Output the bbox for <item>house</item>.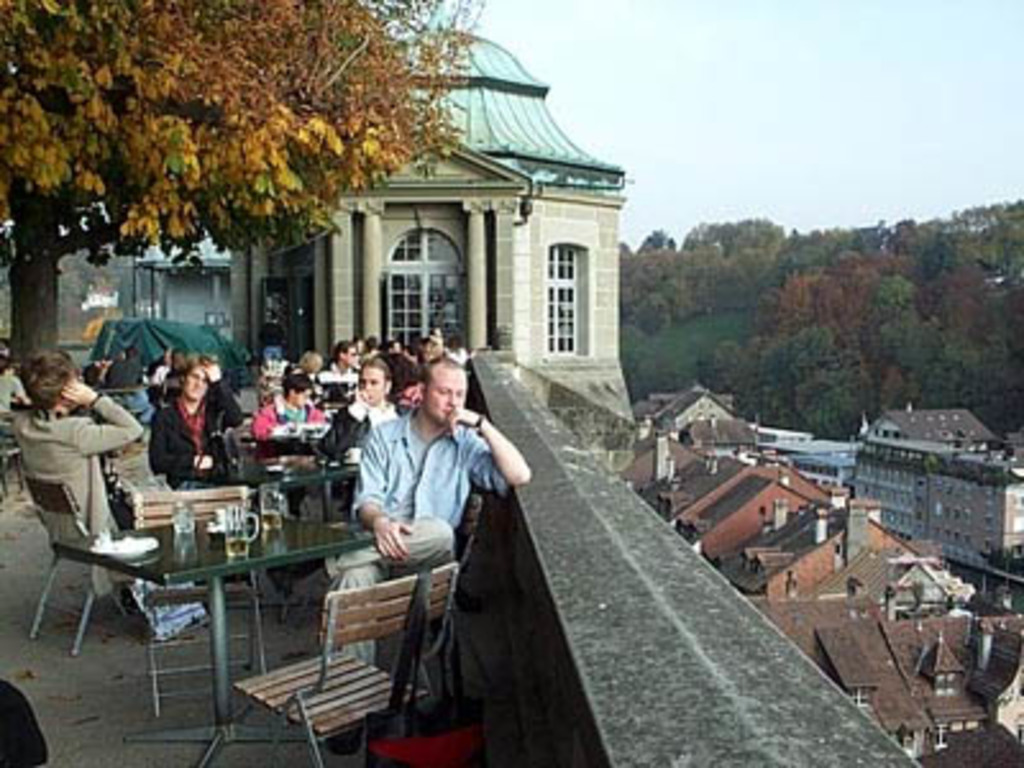
(712,481,952,617).
